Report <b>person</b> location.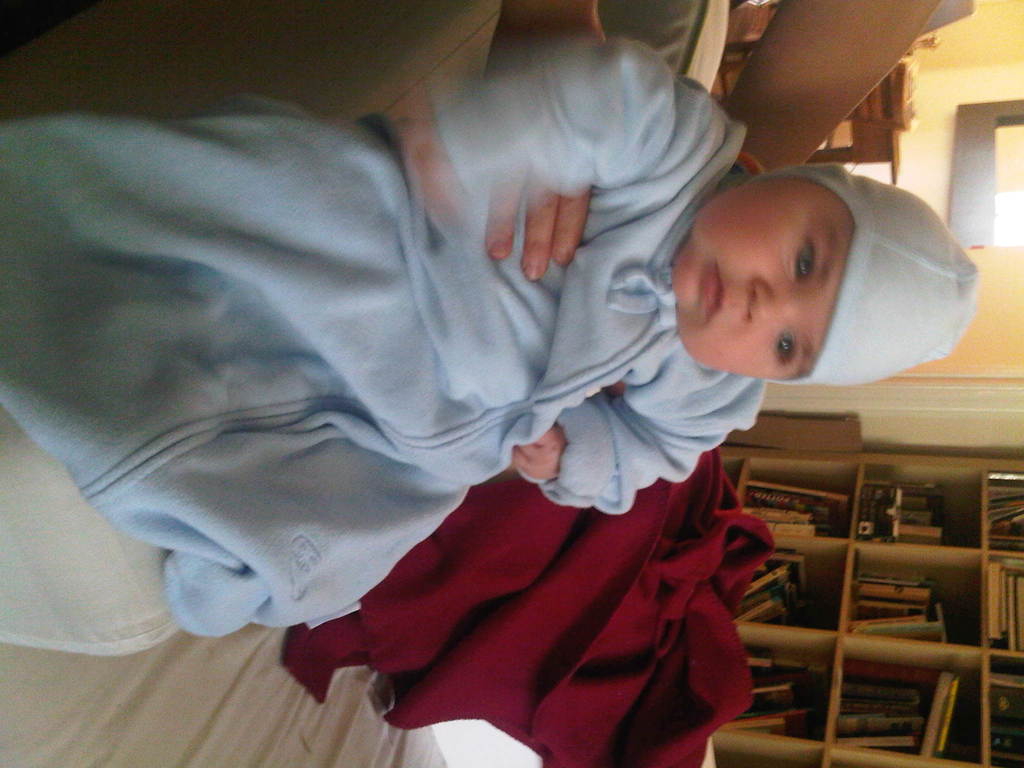
Report: <bbox>0, 33, 978, 641</bbox>.
